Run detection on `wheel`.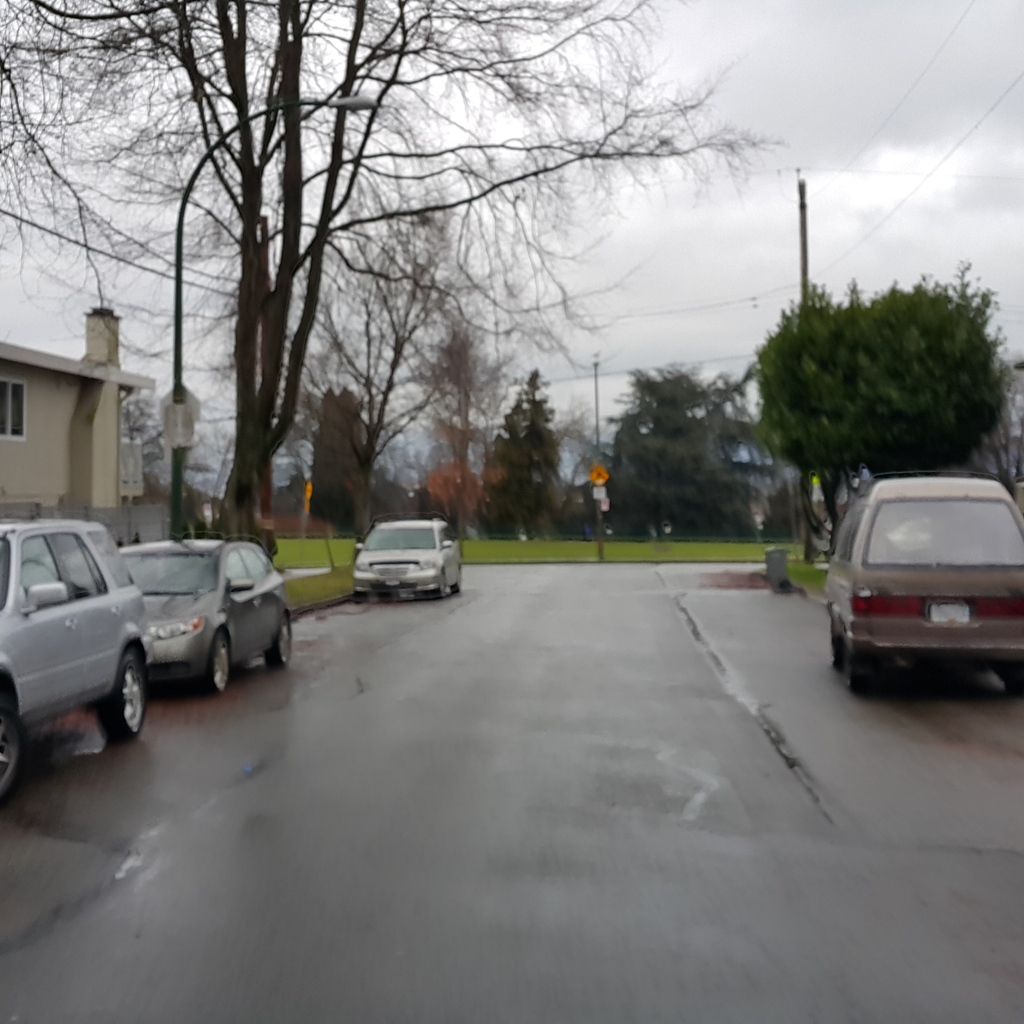
Result: Rect(267, 617, 288, 673).
